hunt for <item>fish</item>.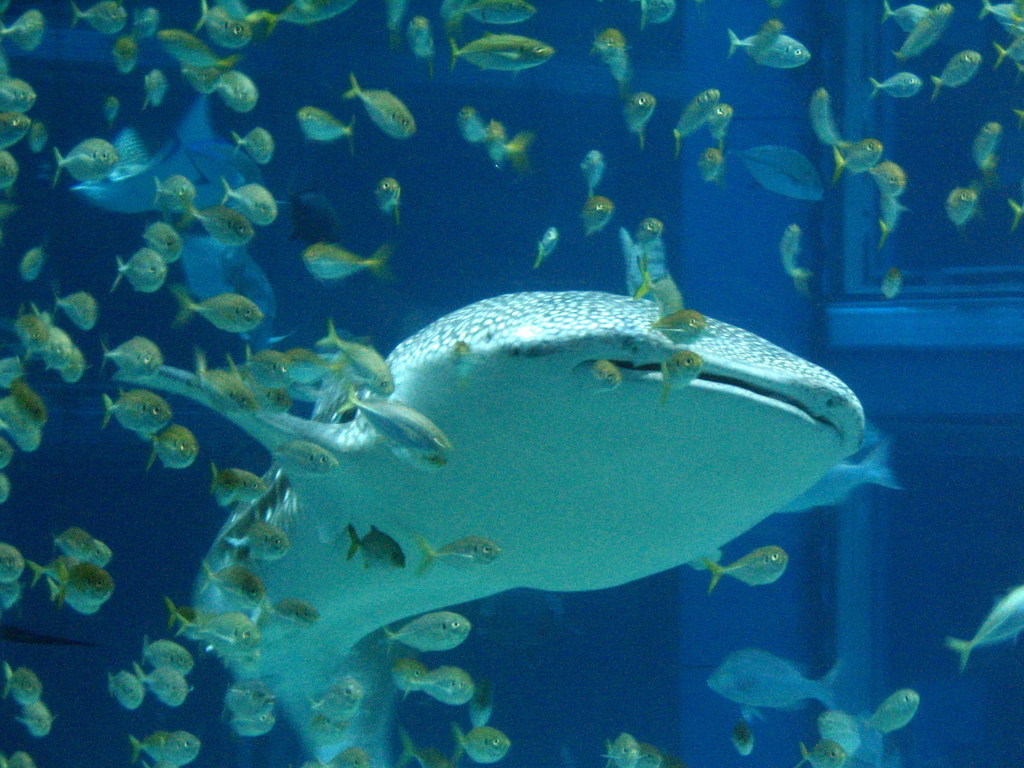
Hunted down at (318,716,340,743).
